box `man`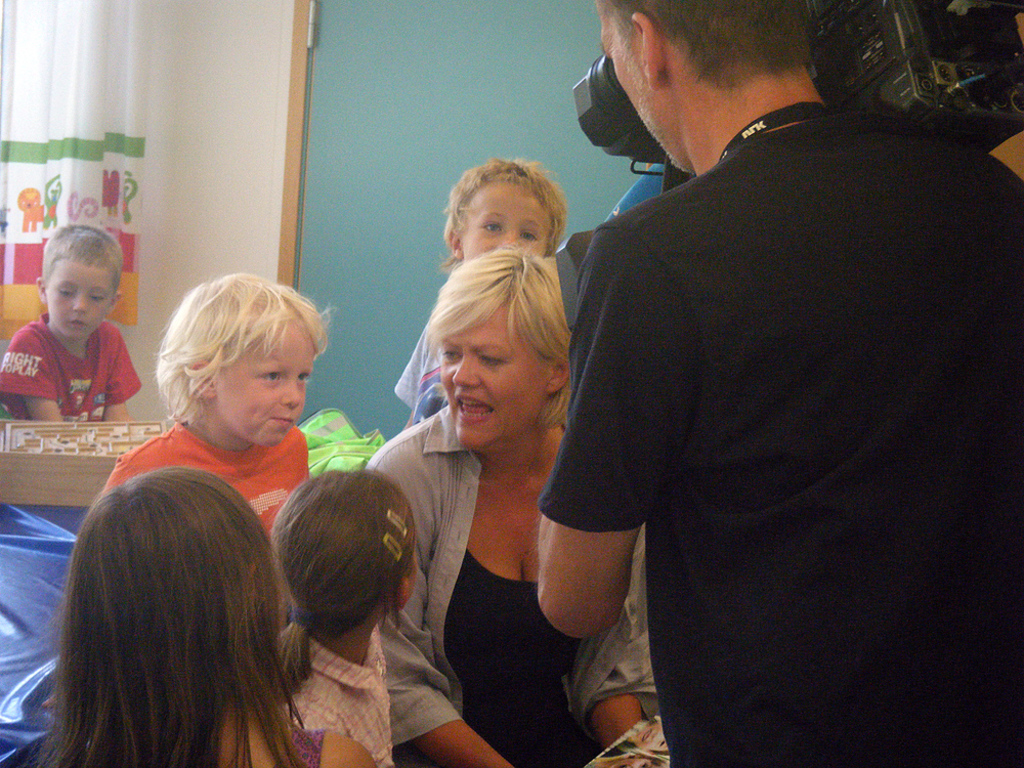
<bbox>531, 0, 986, 740</bbox>
